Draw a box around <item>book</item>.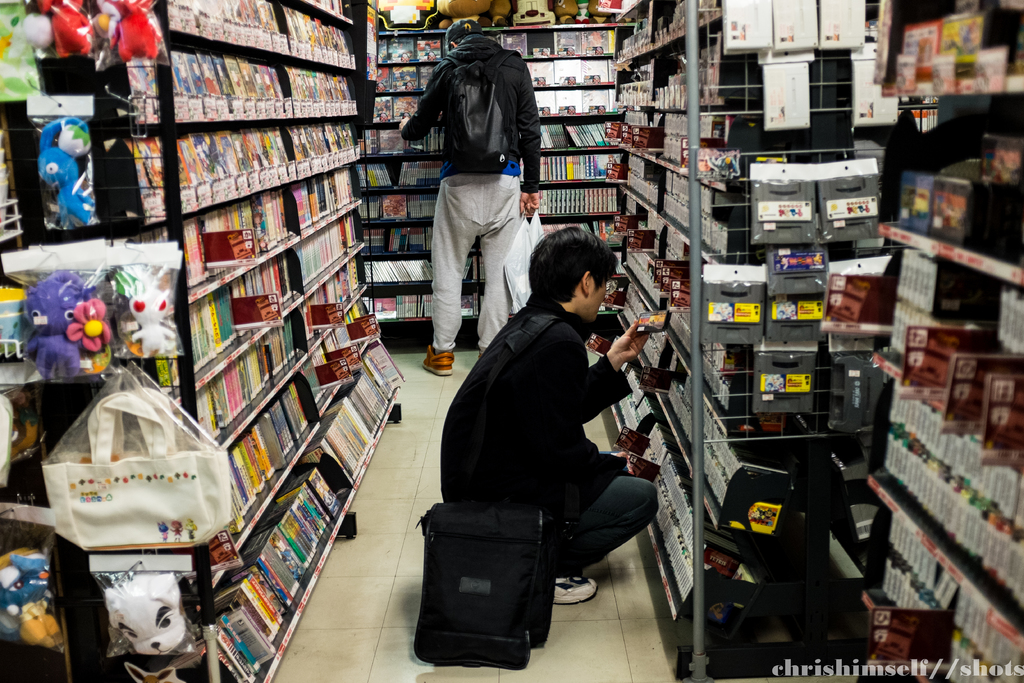
[609, 56, 616, 83].
